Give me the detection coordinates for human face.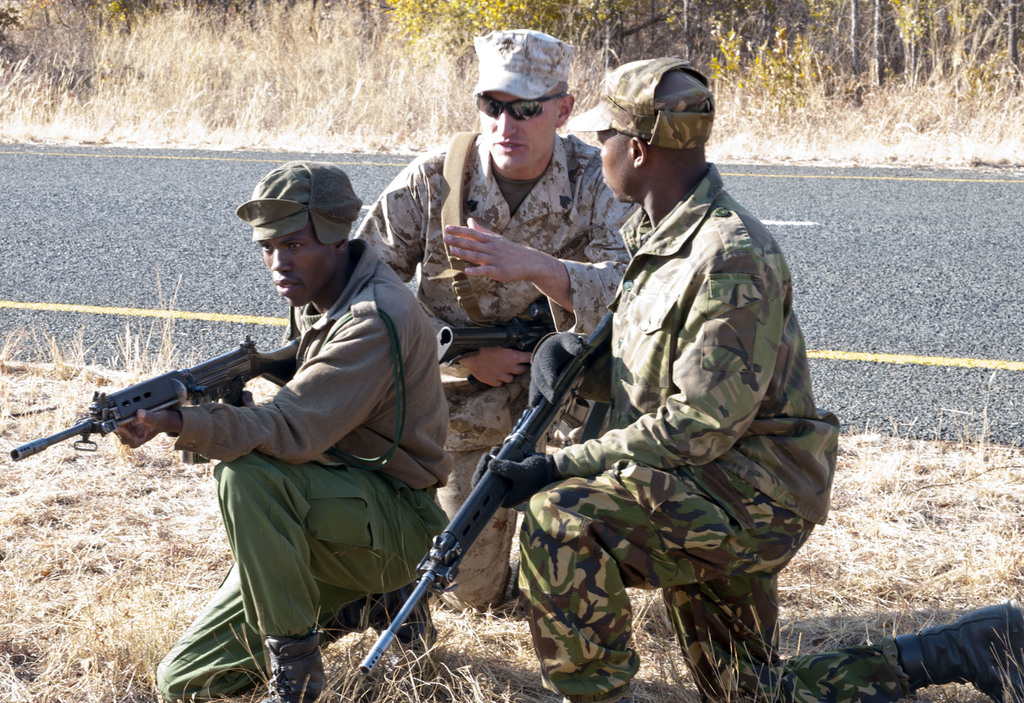
257/233/322/304.
